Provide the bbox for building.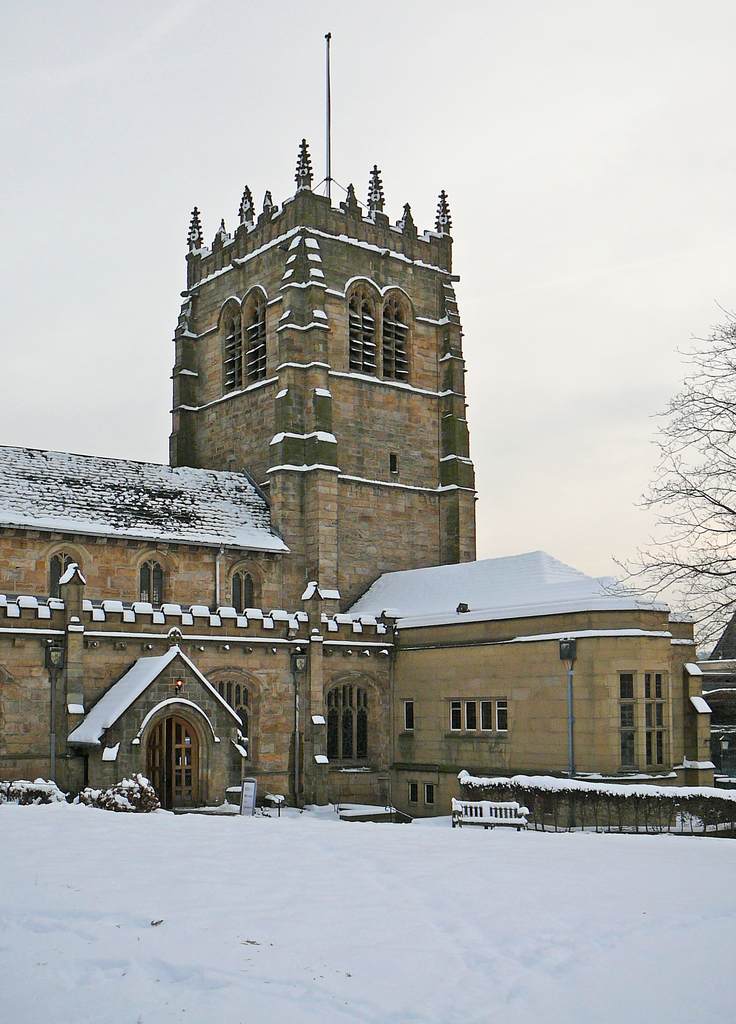
BBox(0, 134, 735, 832).
